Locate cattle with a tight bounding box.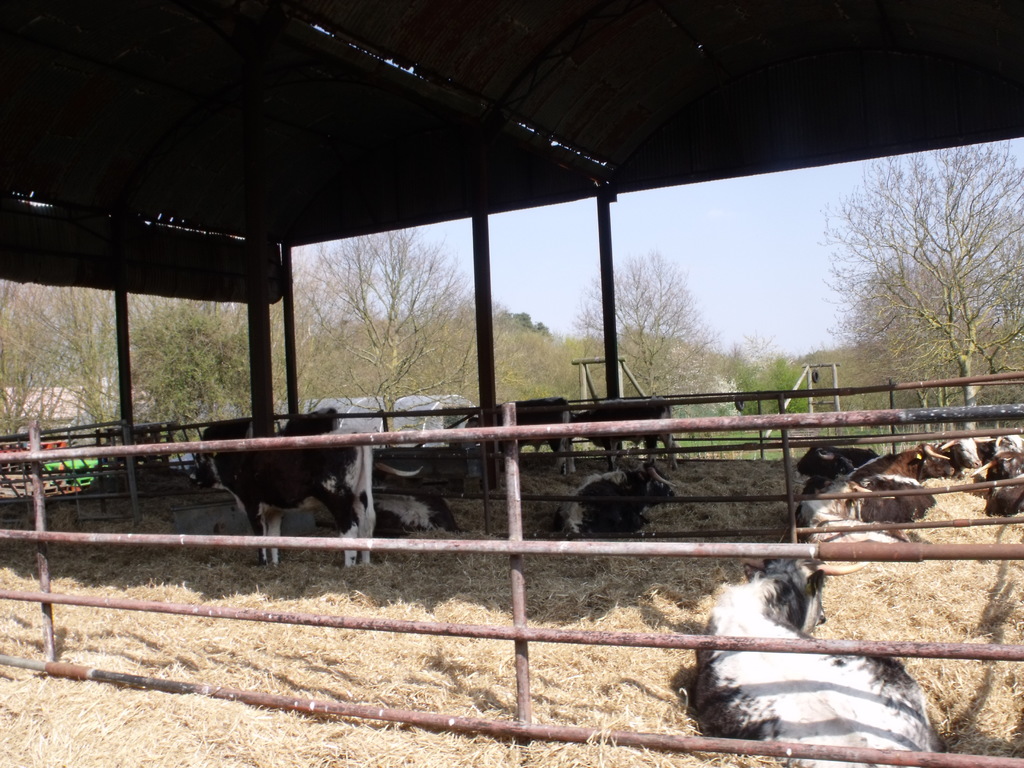
<region>477, 393, 570, 463</region>.
